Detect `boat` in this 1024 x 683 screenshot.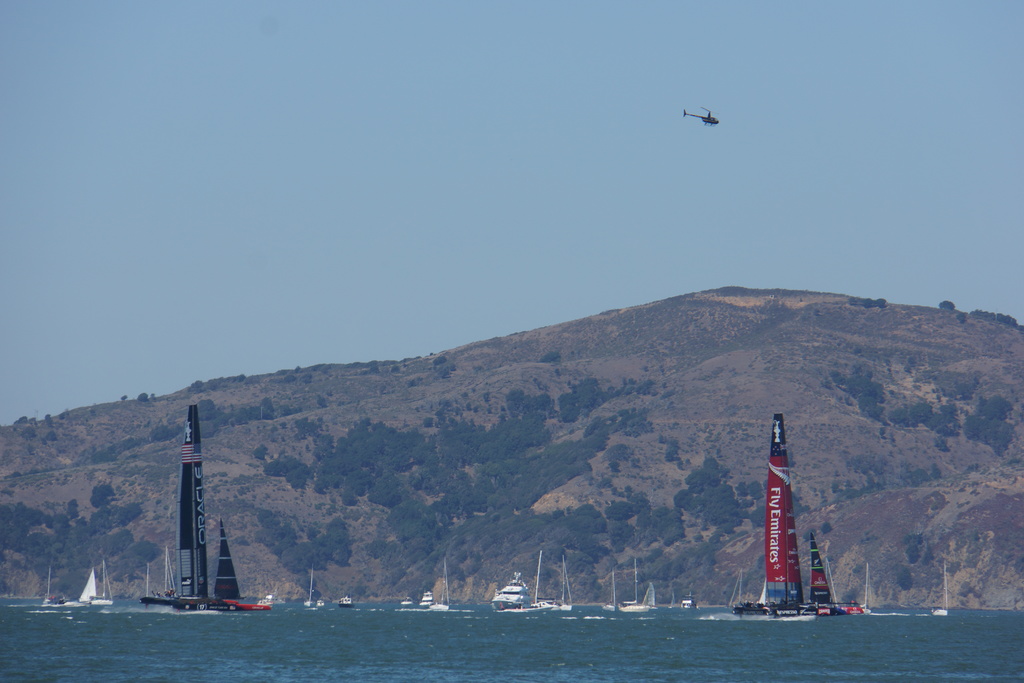
Detection: (732, 412, 864, 620).
